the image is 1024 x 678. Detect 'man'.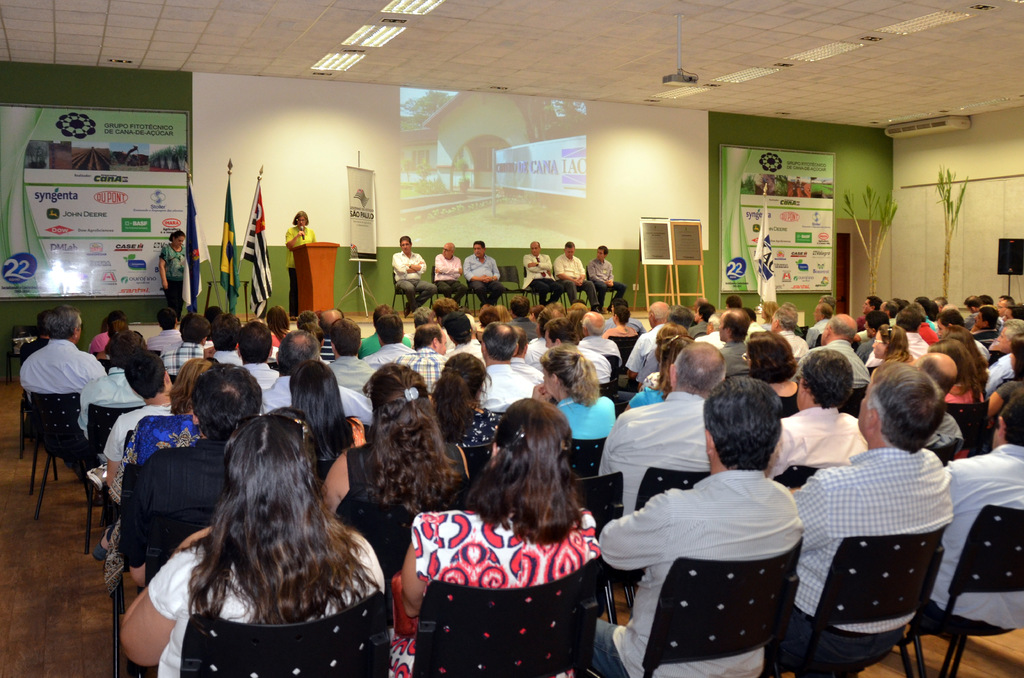
Detection: region(600, 339, 712, 516).
